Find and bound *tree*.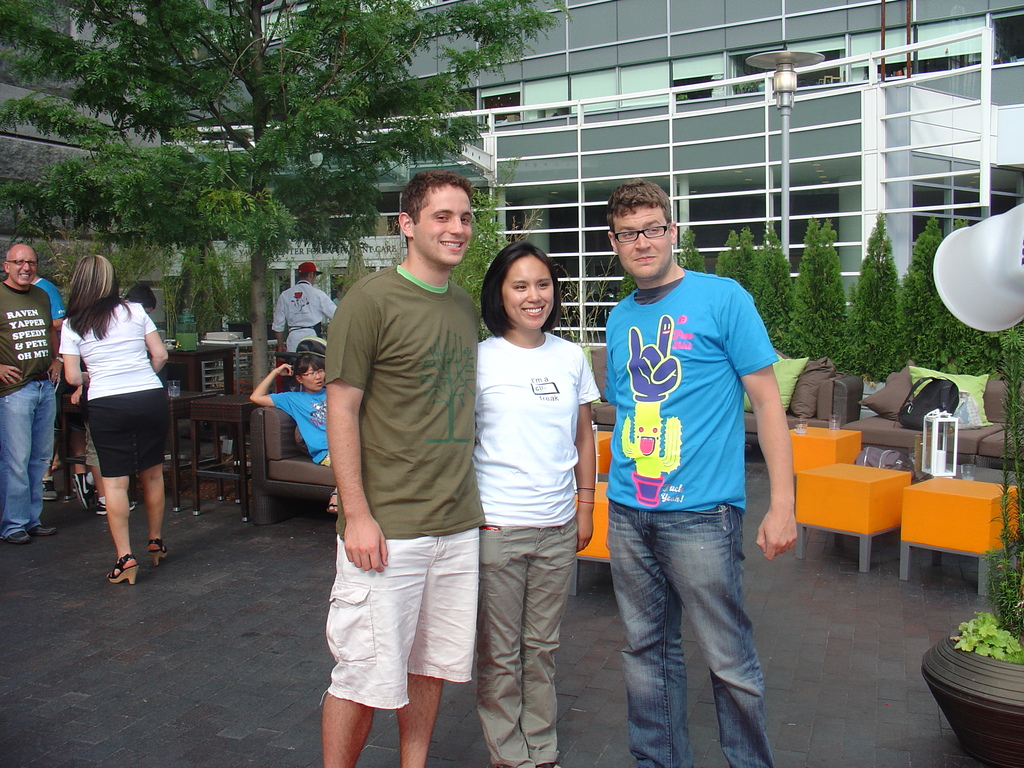
Bound: (843, 202, 901, 378).
